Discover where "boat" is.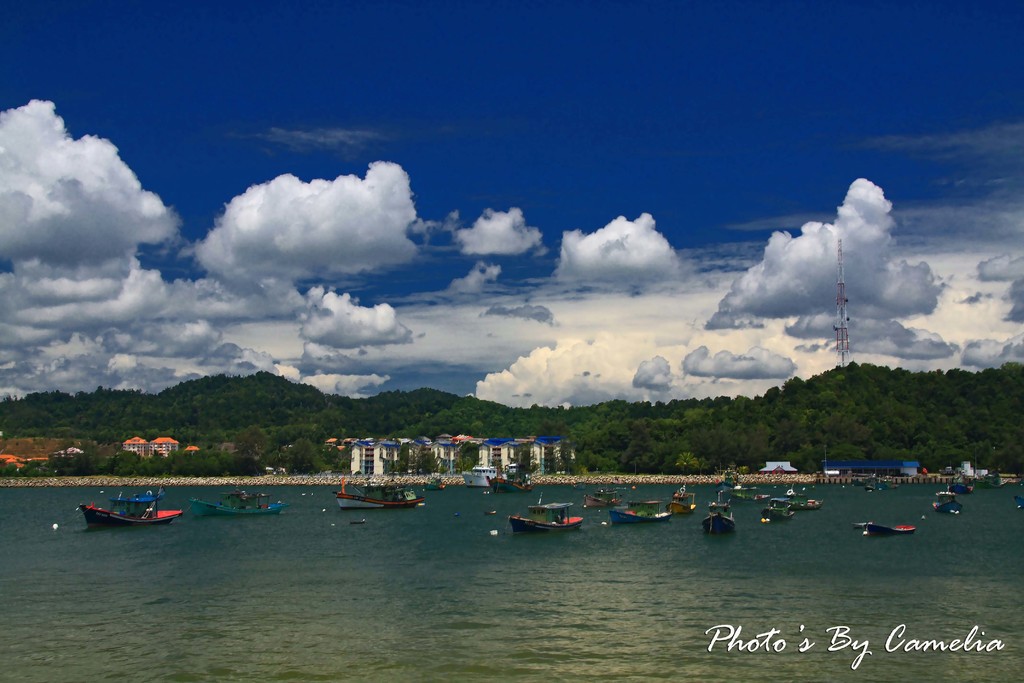
Discovered at rect(771, 495, 827, 511).
